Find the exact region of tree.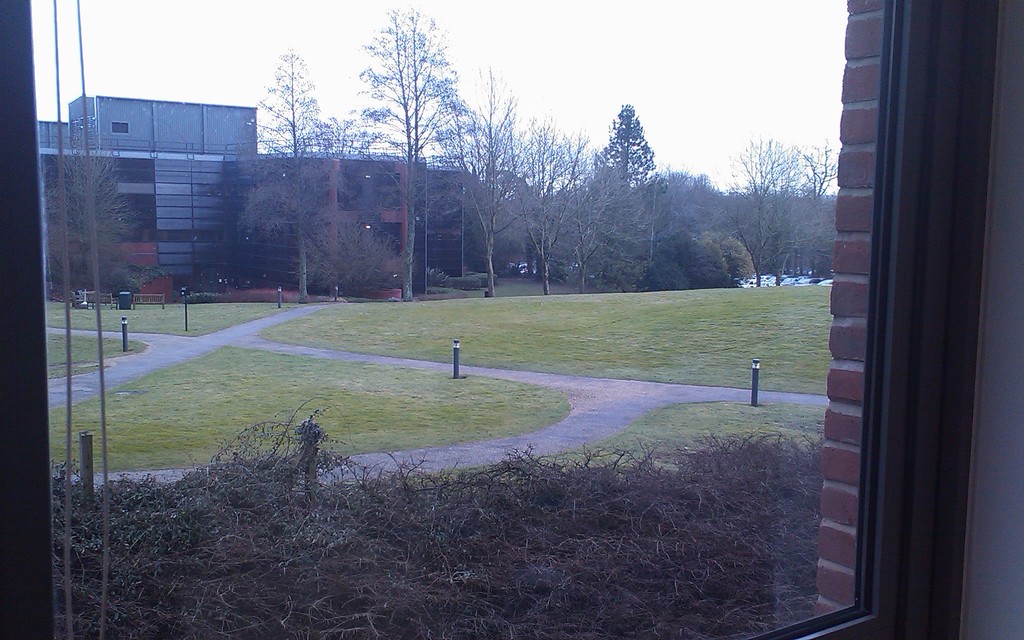
Exact region: [left=232, top=42, right=403, bottom=314].
